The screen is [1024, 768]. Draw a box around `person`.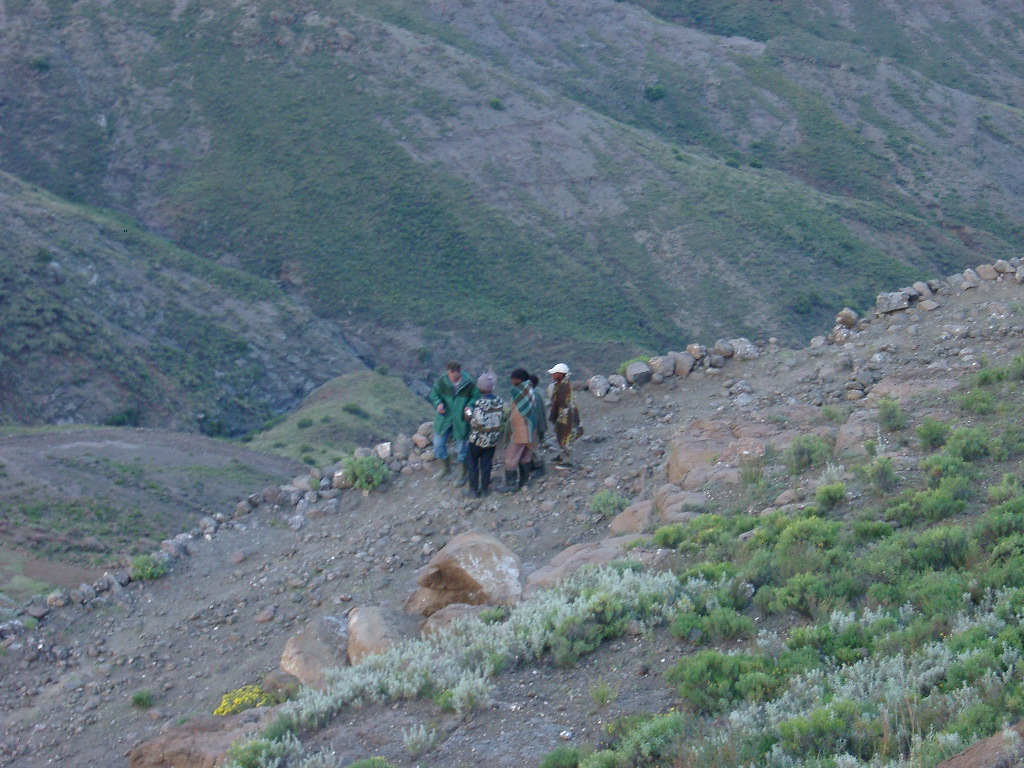
448:359:522:491.
